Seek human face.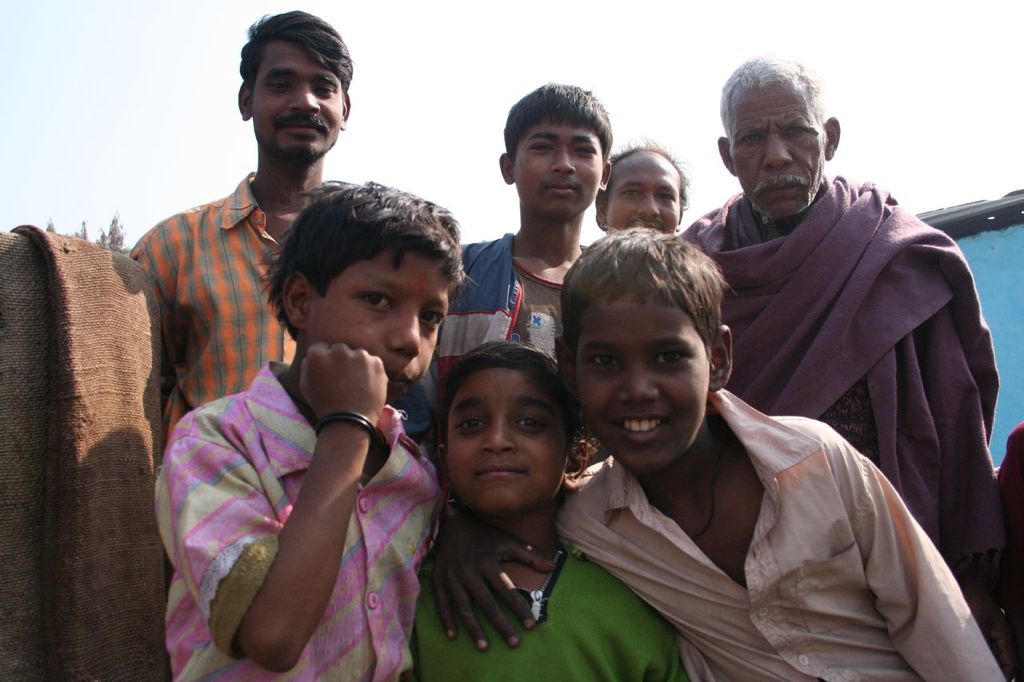
609/157/675/239.
